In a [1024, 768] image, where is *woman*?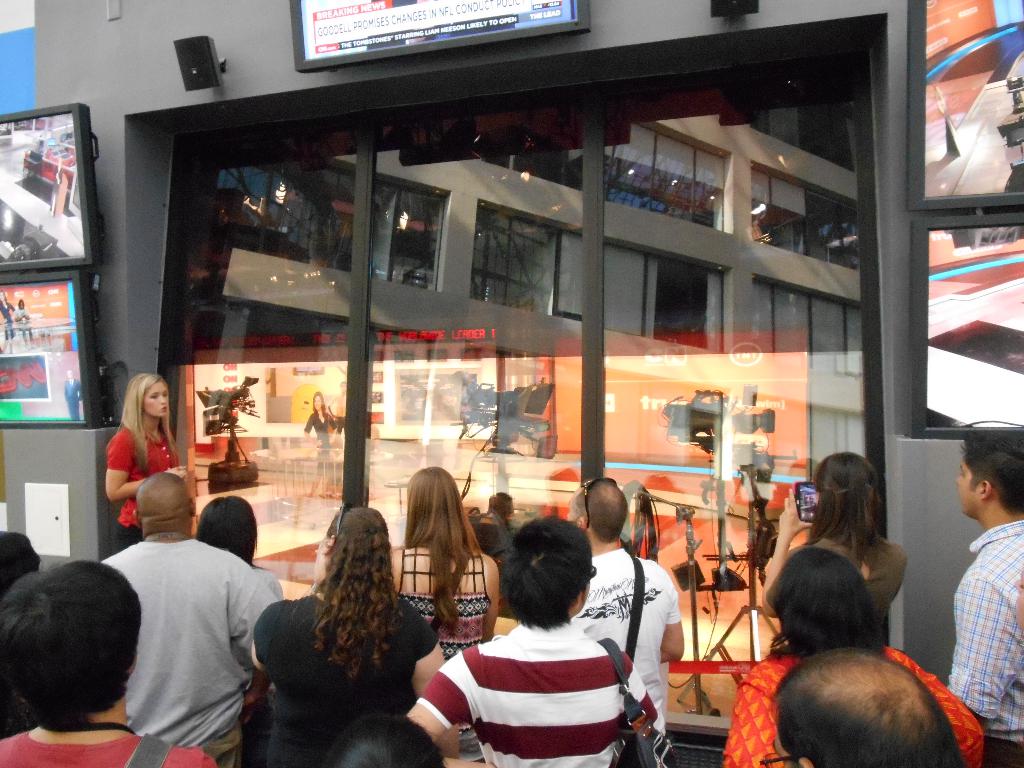
x1=724 y1=543 x2=993 y2=767.
